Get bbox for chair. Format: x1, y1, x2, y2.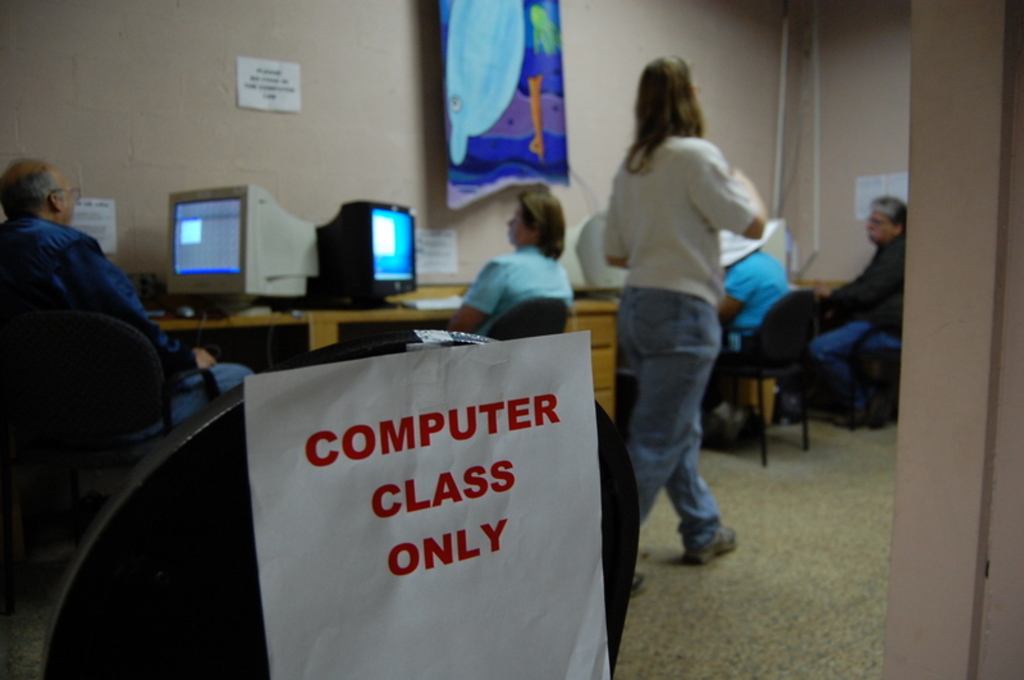
831, 287, 914, 434.
